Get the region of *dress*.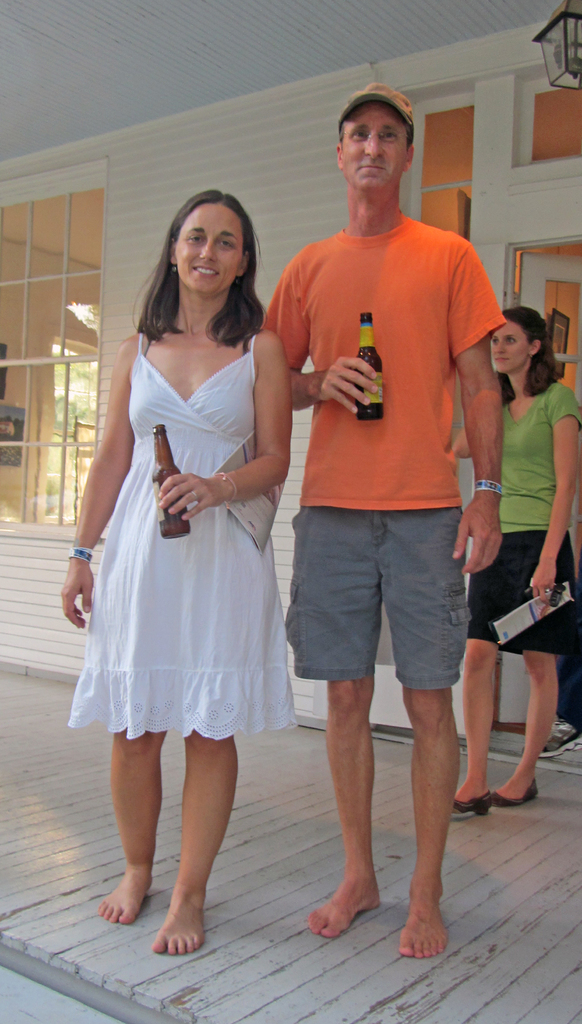
x1=72, y1=326, x2=283, y2=743.
